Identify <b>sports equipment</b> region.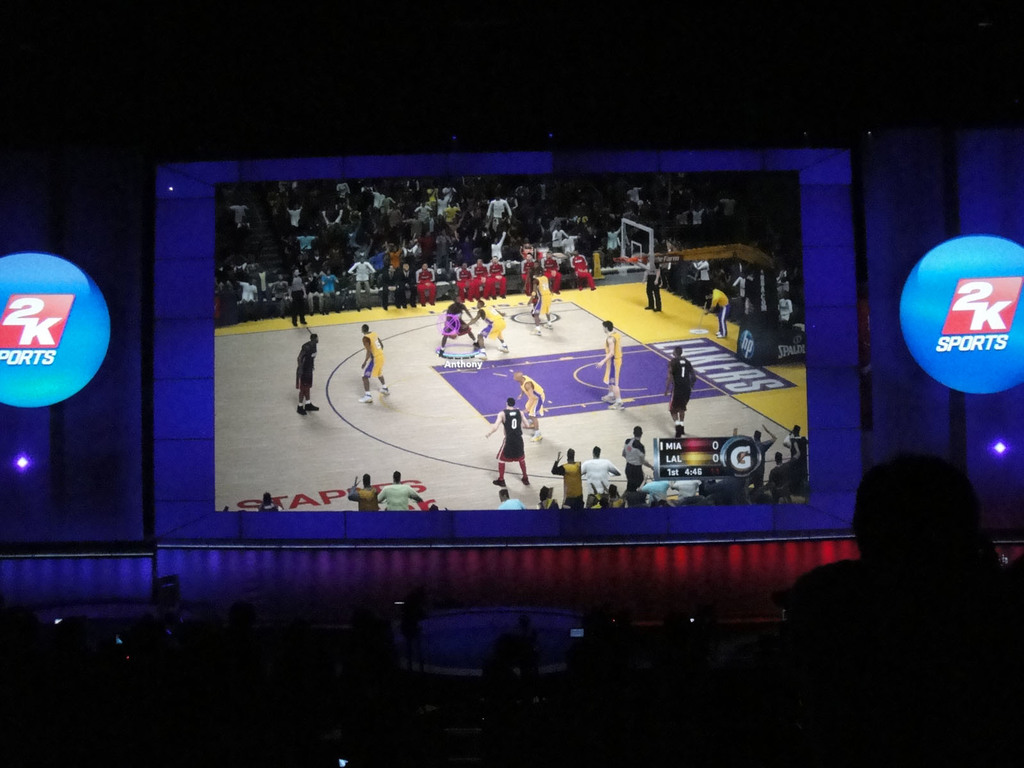
Region: left=521, top=472, right=530, bottom=485.
